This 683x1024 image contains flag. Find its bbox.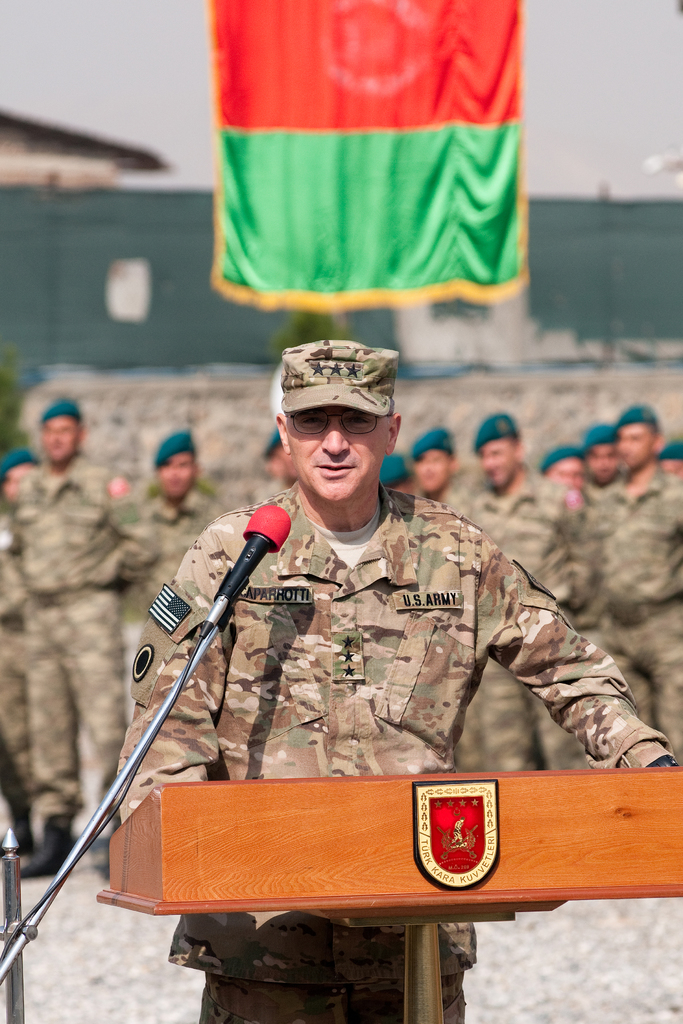
201 0 532 316.
